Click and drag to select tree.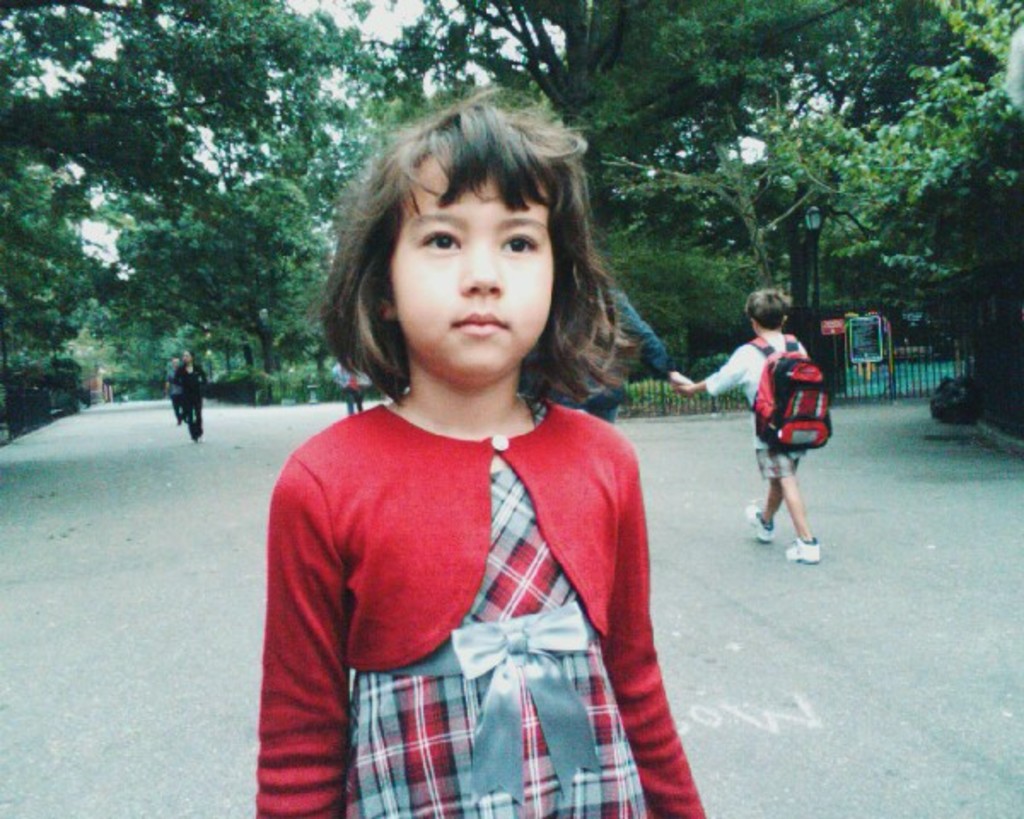
Selection: <box>582,41,1017,350</box>.
